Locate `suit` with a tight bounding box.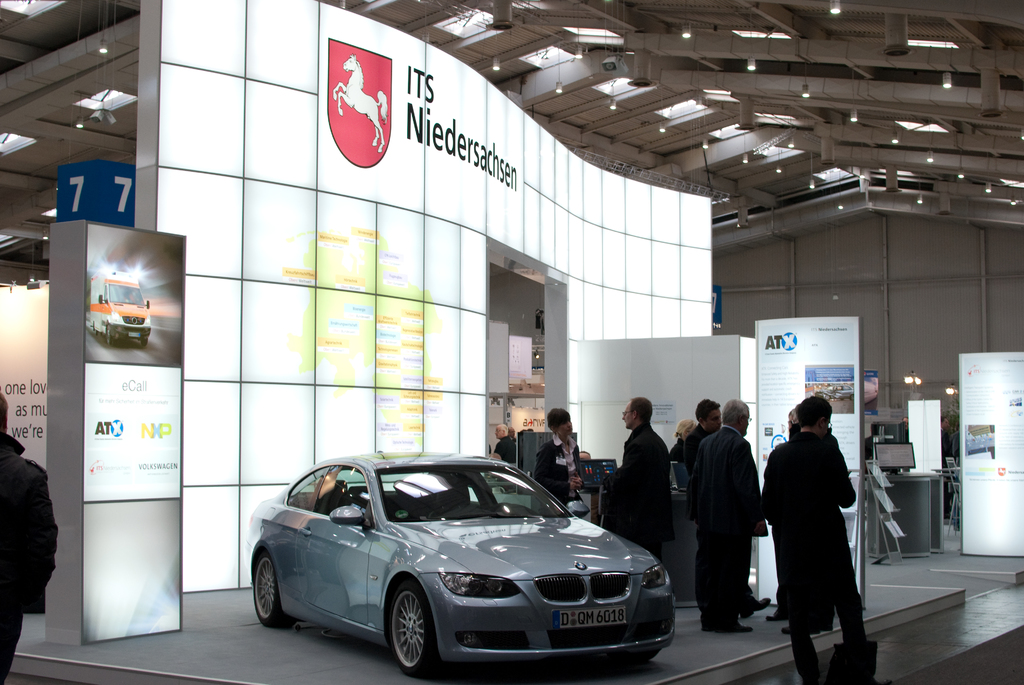
region(534, 434, 586, 507).
